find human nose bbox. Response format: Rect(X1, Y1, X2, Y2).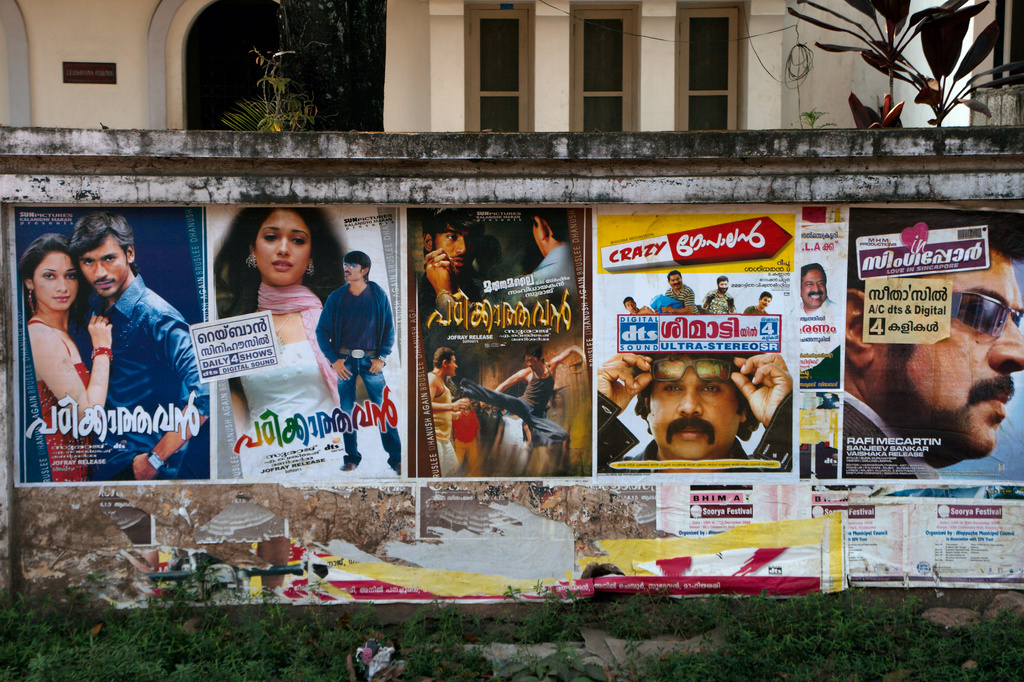
Rect(455, 237, 466, 252).
